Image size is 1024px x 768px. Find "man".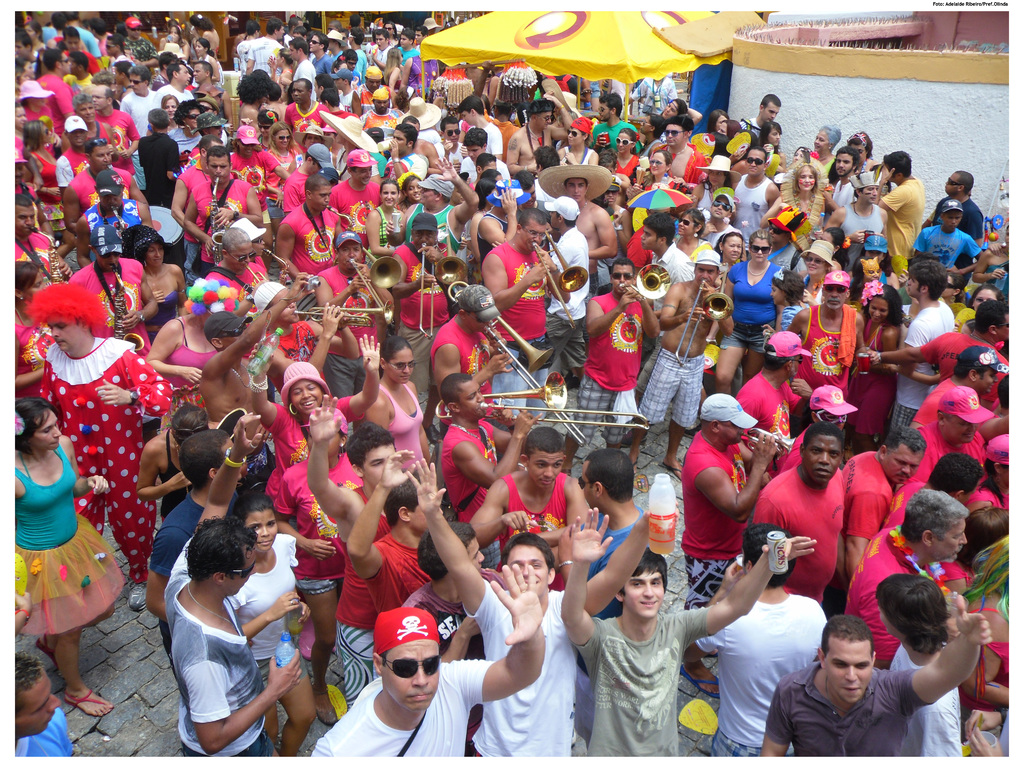
646,257,697,477.
